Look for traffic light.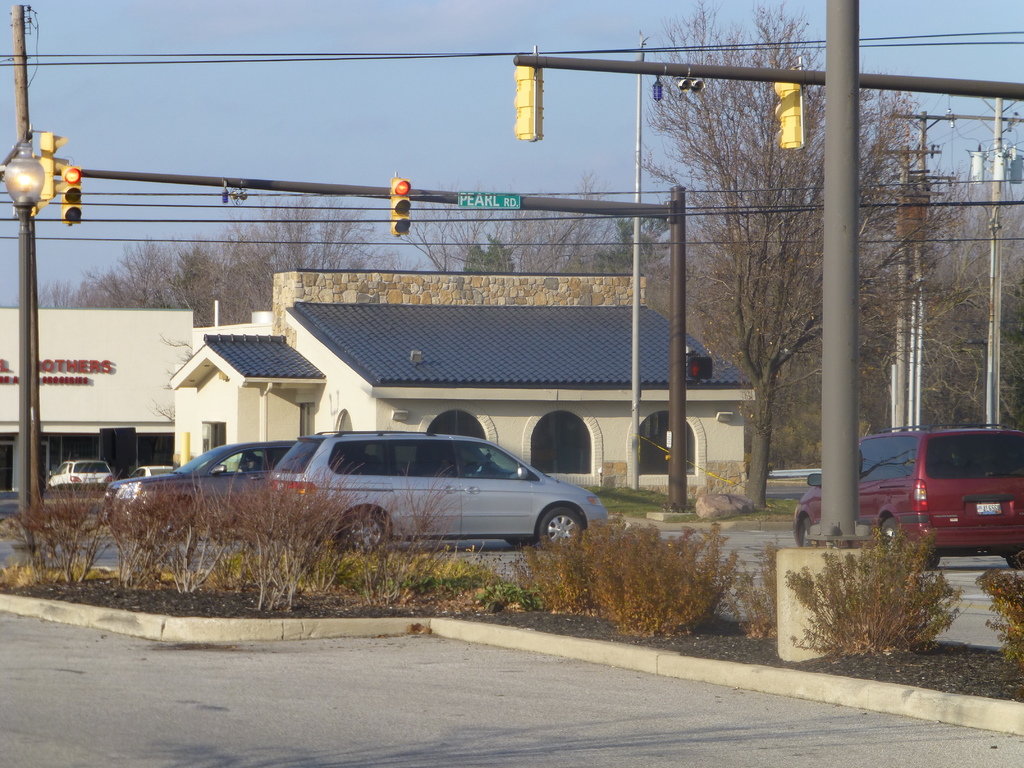
Found: <box>41,132,70,198</box>.
